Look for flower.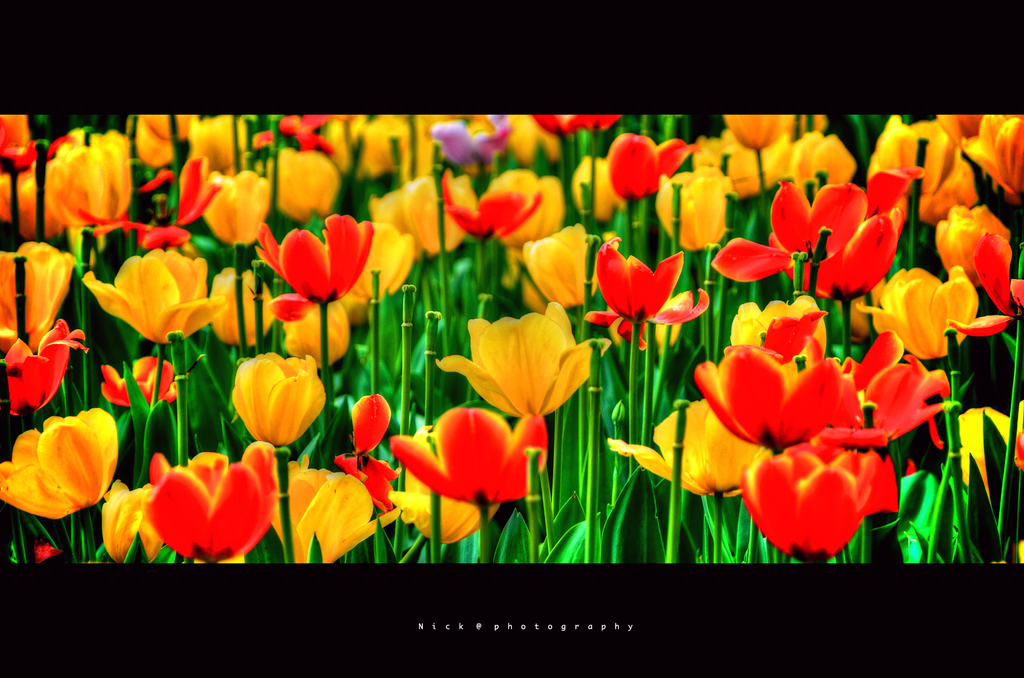
Found: (left=855, top=268, right=976, bottom=359).
